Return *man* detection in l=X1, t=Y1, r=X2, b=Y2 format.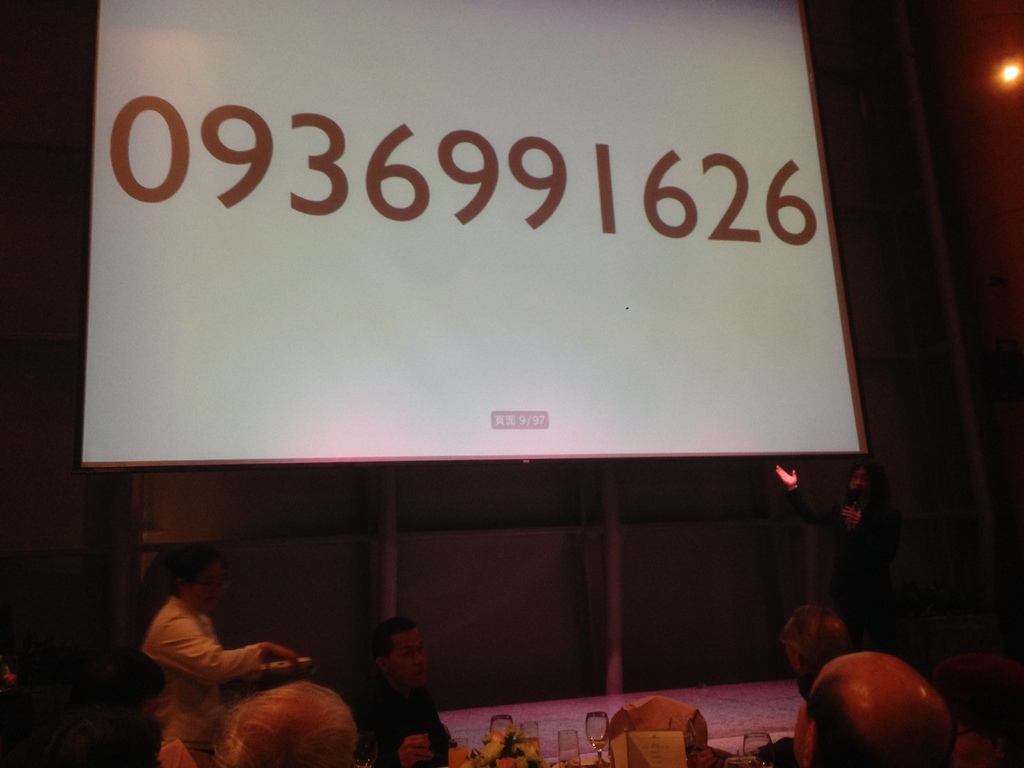
l=790, t=650, r=957, b=767.
